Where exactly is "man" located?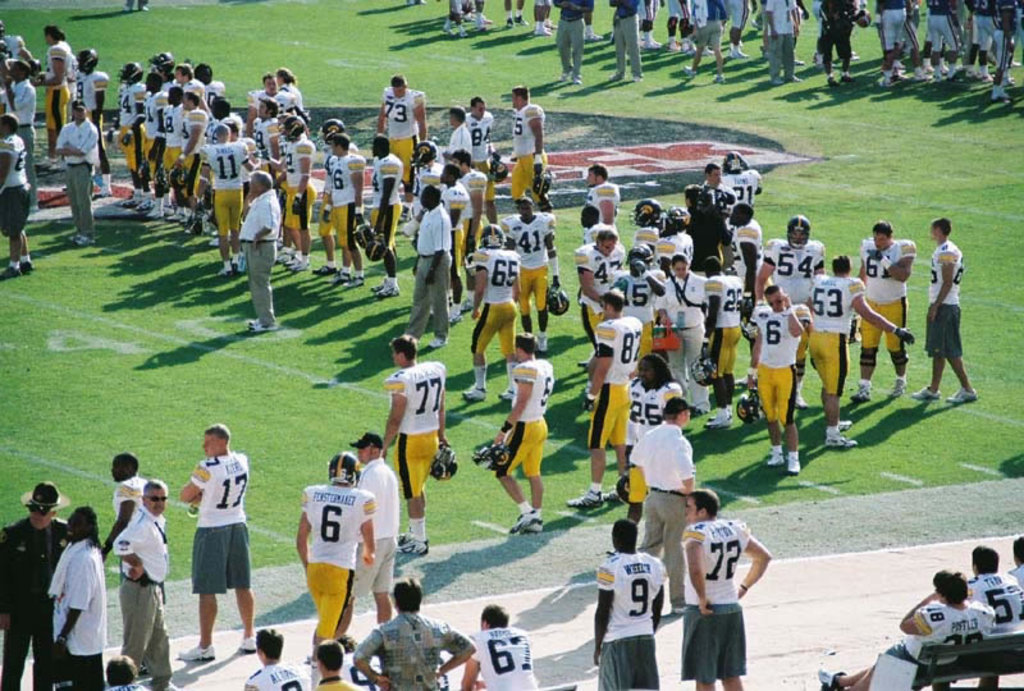
Its bounding box is BBox(202, 72, 224, 101).
